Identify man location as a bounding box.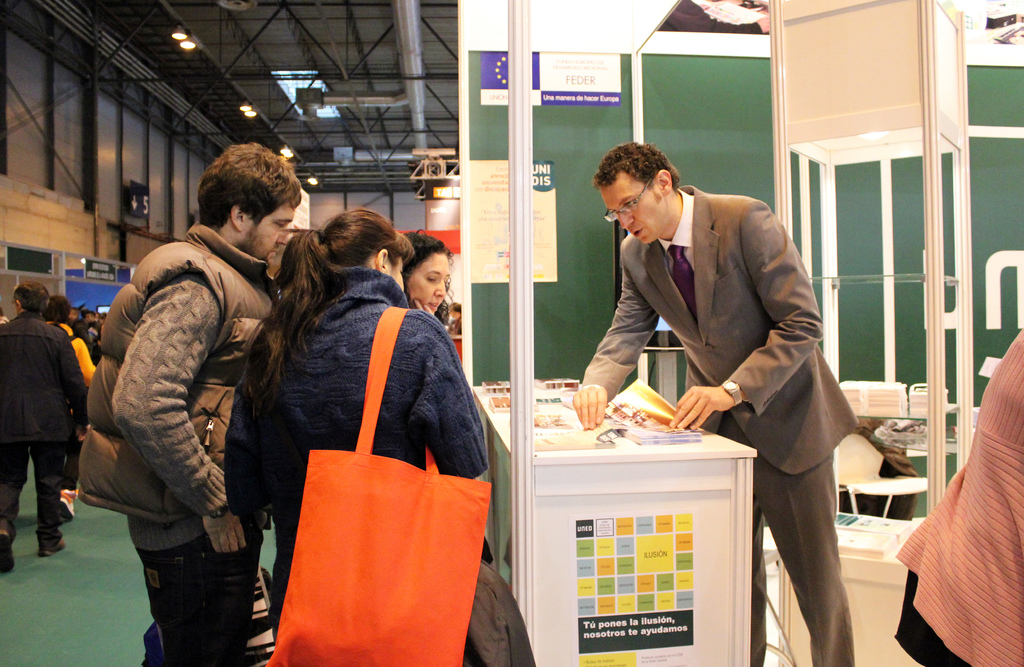
box=[0, 280, 99, 573].
